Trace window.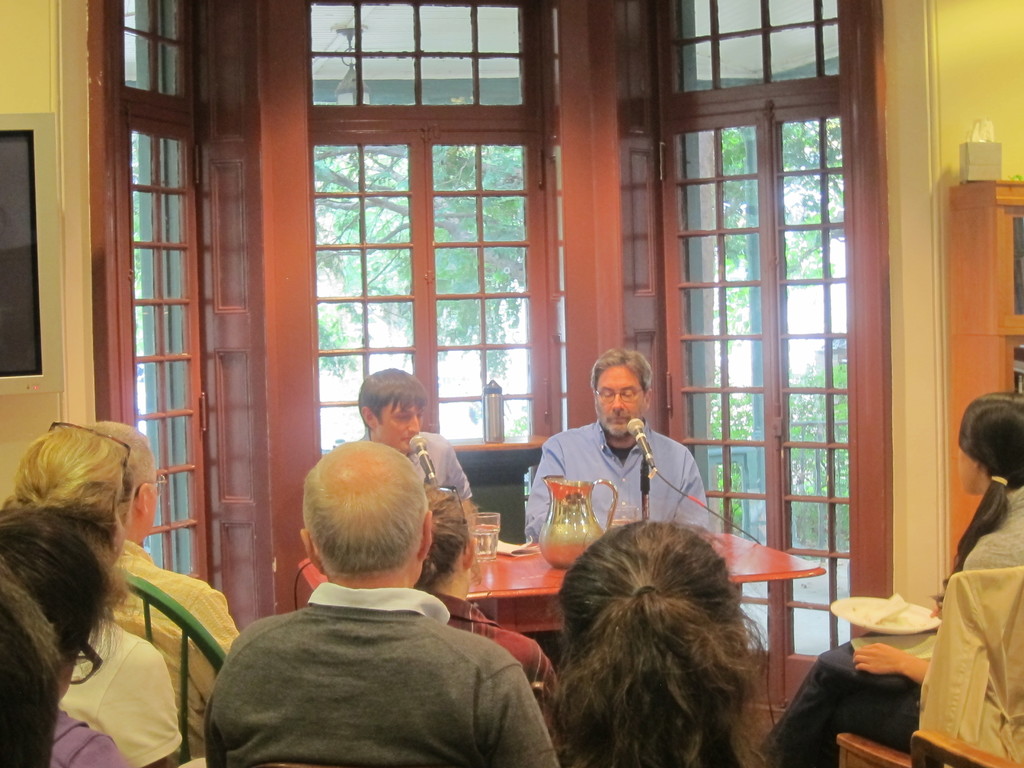
Traced to 25,0,898,703.
